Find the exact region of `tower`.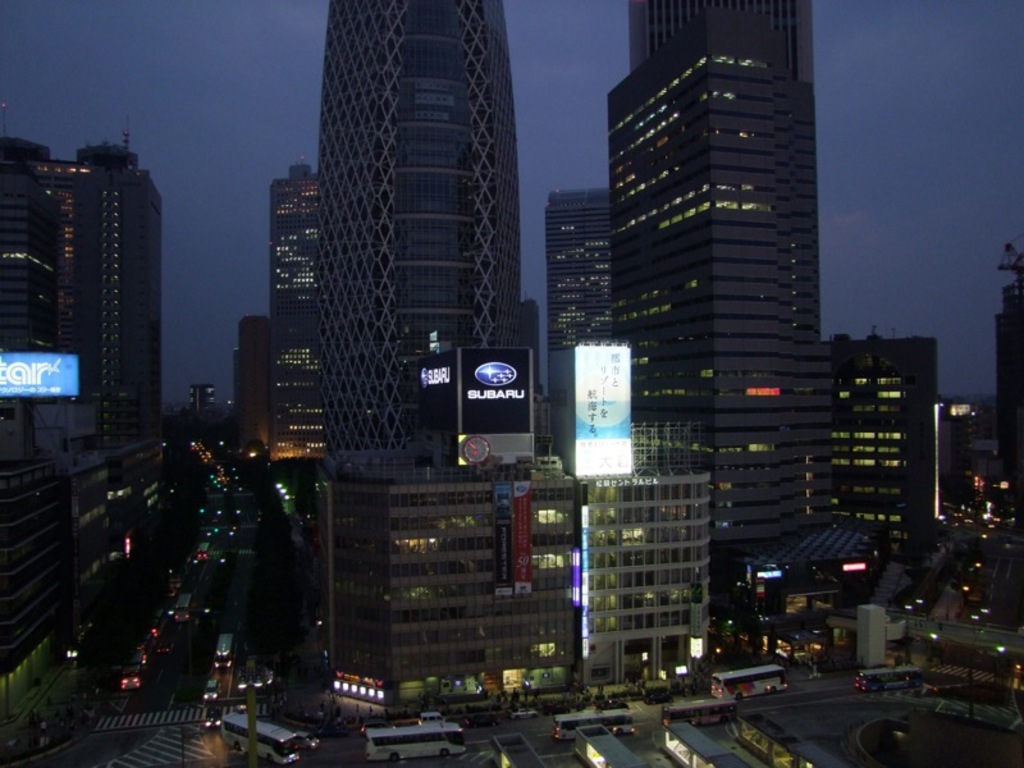
Exact region: [left=543, top=187, right=627, bottom=365].
